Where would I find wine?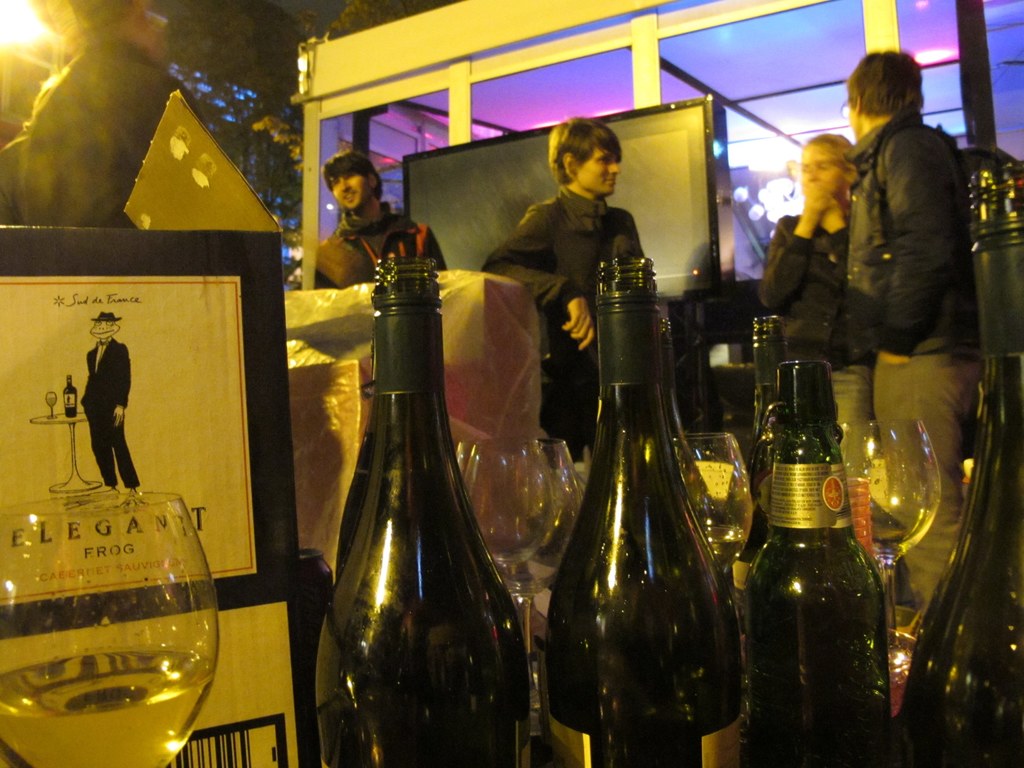
At 744 356 890 767.
